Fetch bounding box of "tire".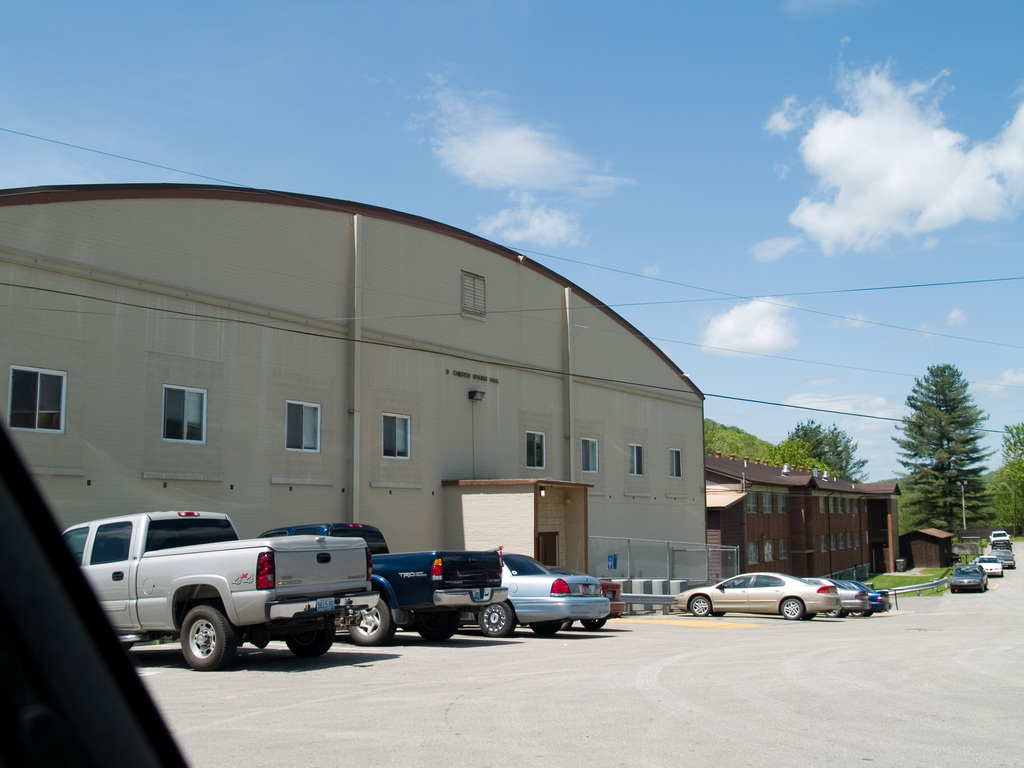
Bbox: (823, 606, 837, 617).
